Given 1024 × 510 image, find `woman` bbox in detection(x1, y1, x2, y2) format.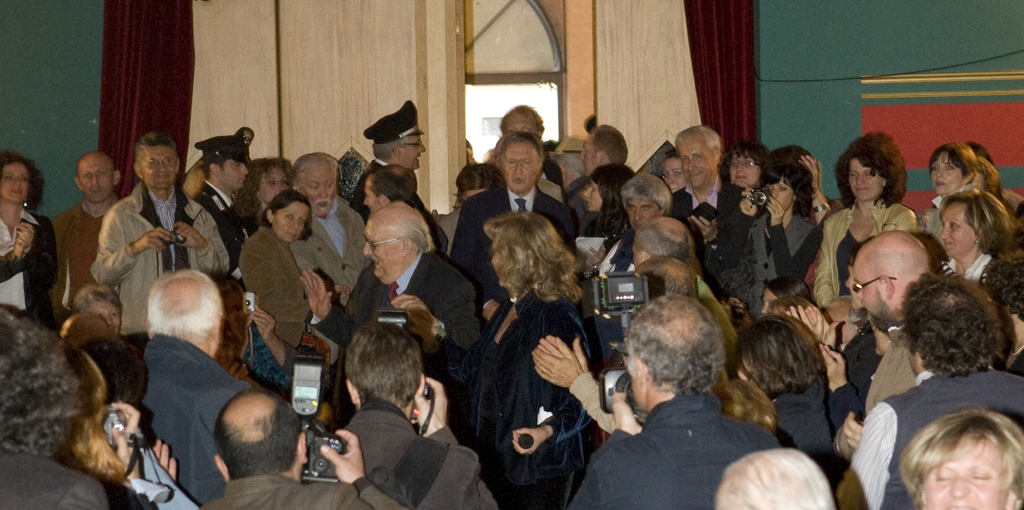
detection(918, 148, 978, 246).
